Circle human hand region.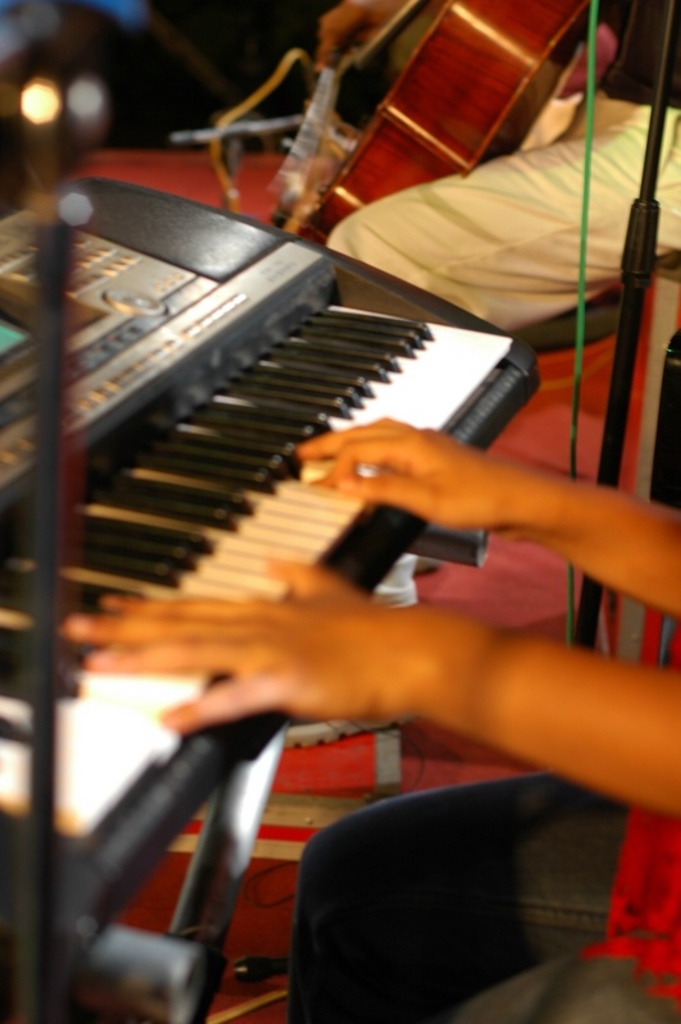
Region: <box>109,556,654,826</box>.
